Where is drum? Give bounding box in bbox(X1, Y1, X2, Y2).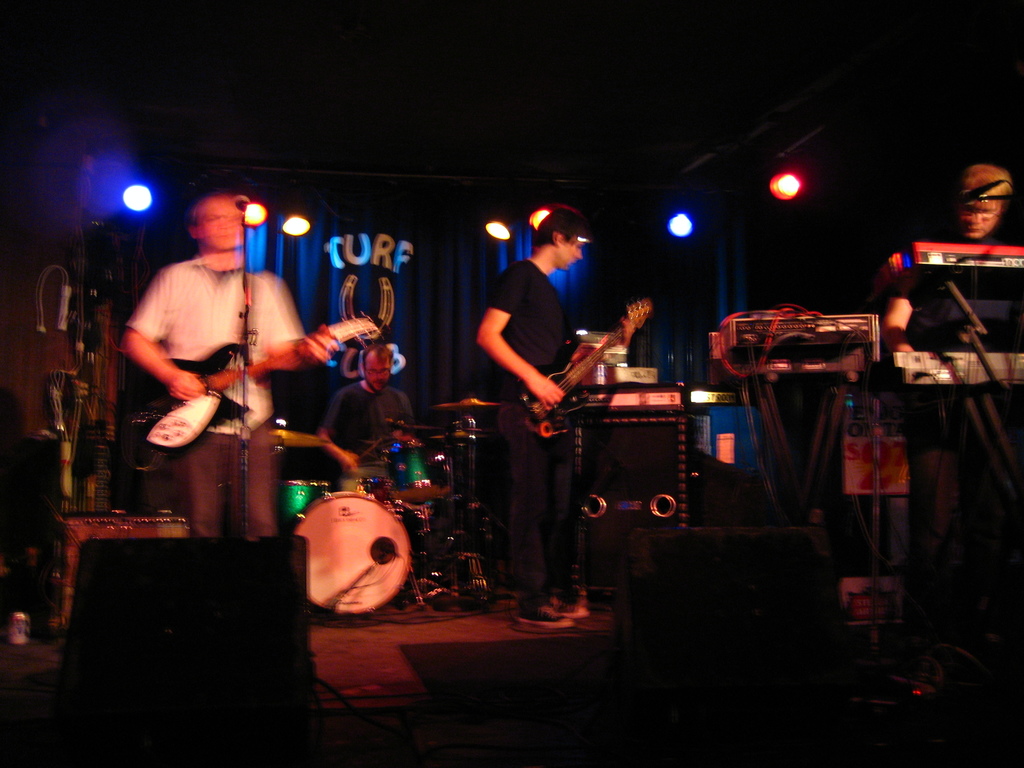
bbox(273, 483, 417, 606).
